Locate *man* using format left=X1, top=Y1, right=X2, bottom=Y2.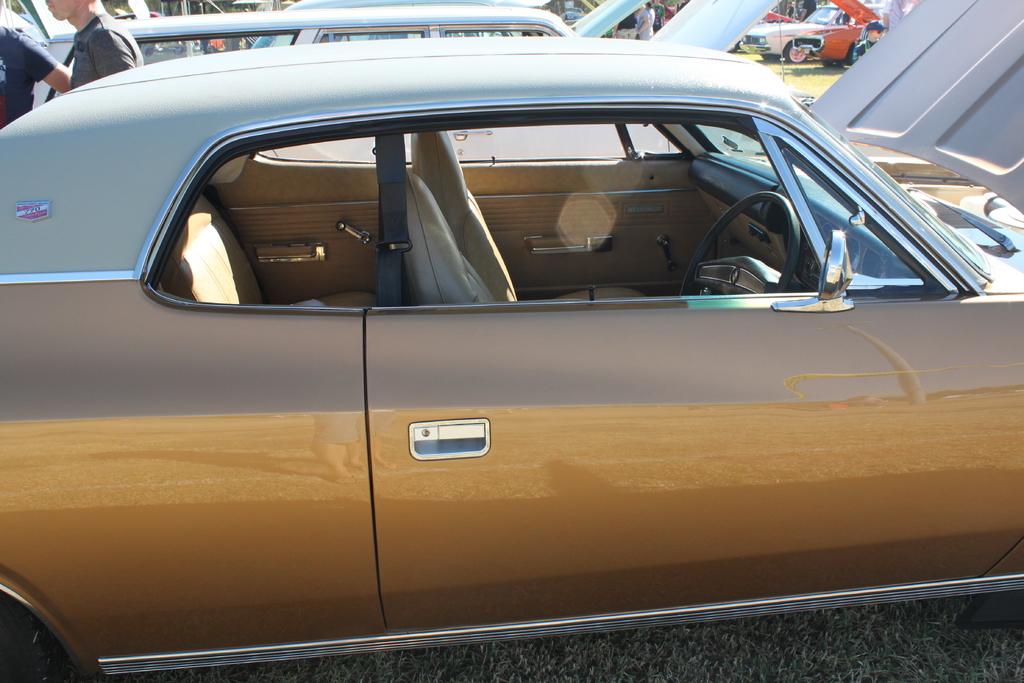
left=48, top=0, right=141, bottom=88.
